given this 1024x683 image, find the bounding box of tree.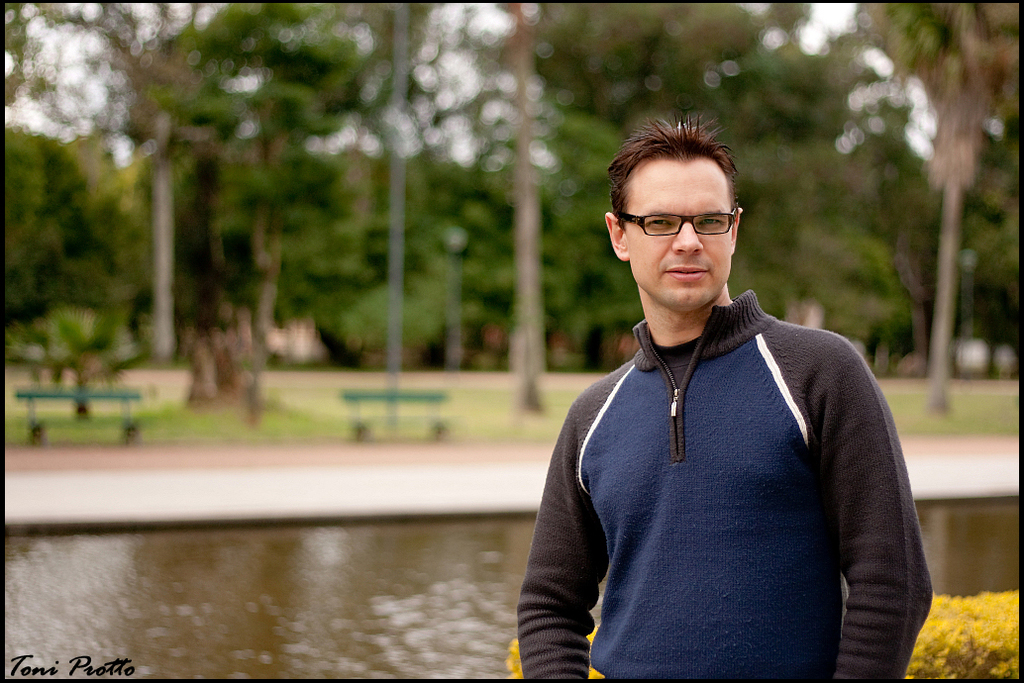
(x1=371, y1=155, x2=521, y2=357).
